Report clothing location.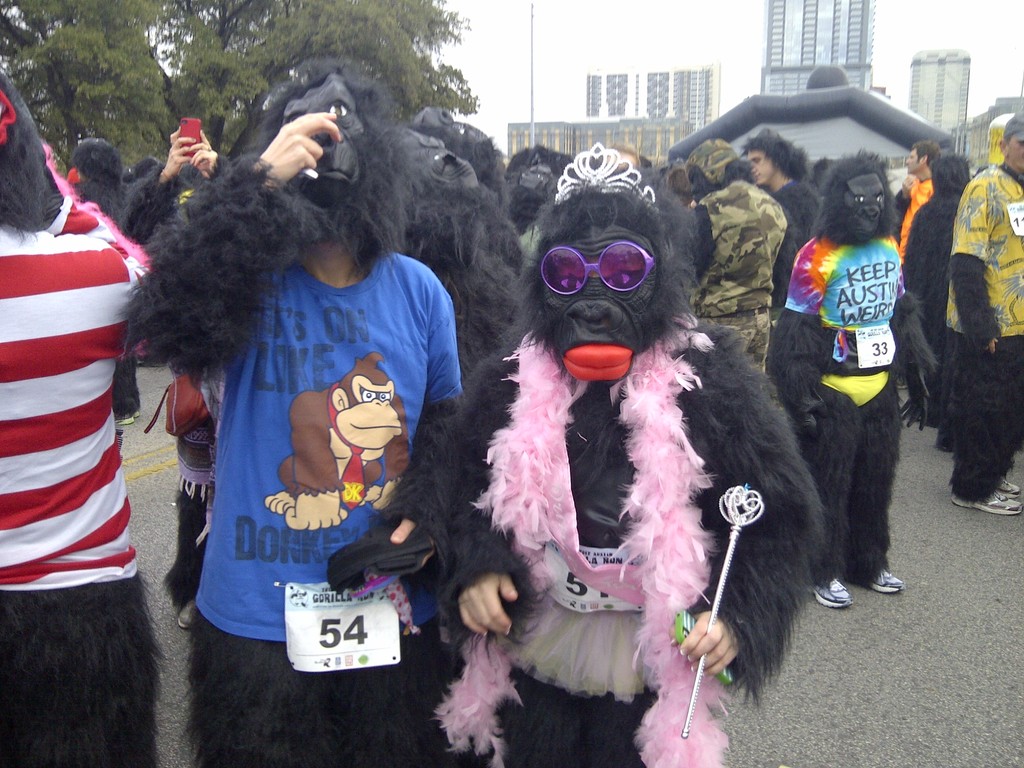
Report: x1=44 y1=131 x2=208 y2=422.
